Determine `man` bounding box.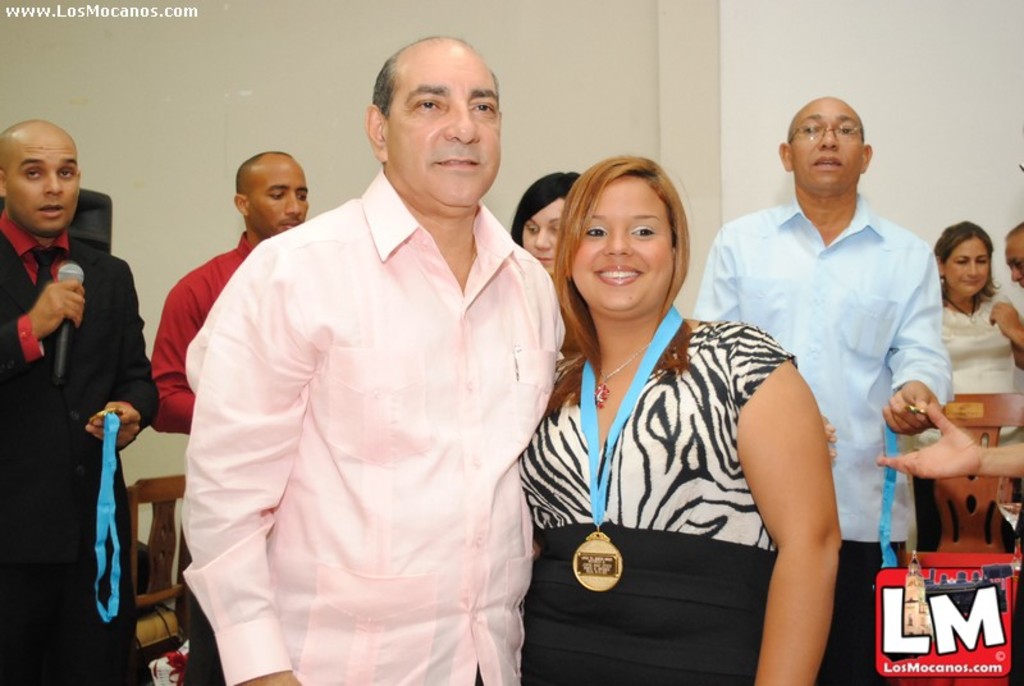
Determined: box(986, 221, 1023, 375).
